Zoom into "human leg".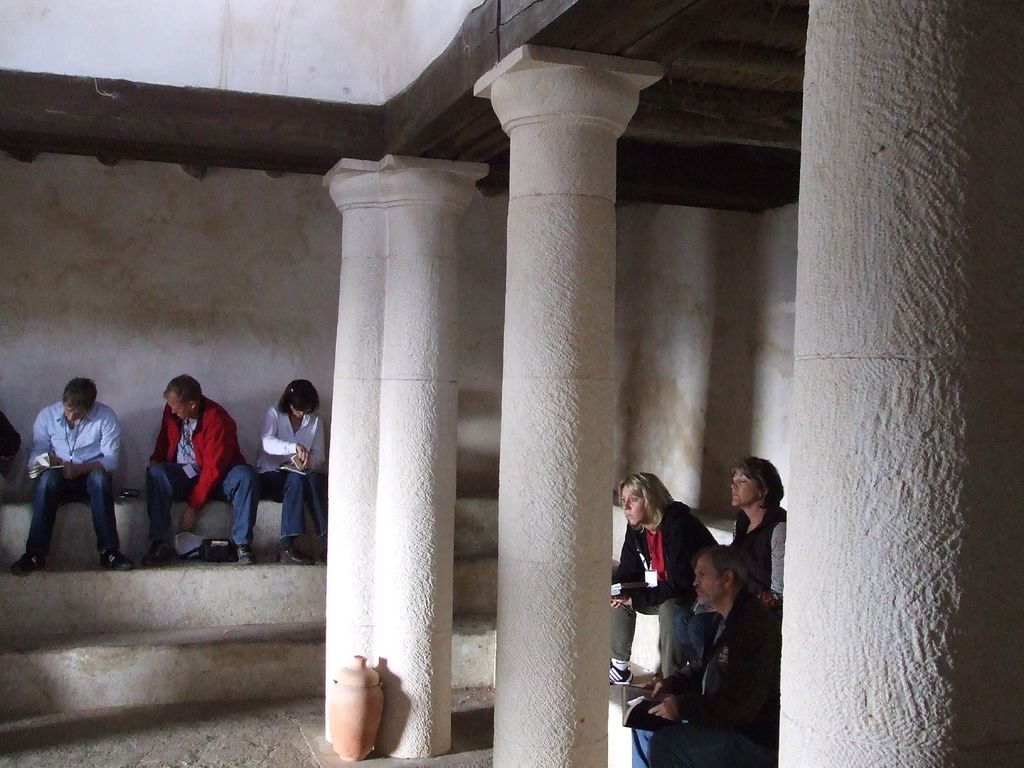
Zoom target: <box>689,603,714,653</box>.
